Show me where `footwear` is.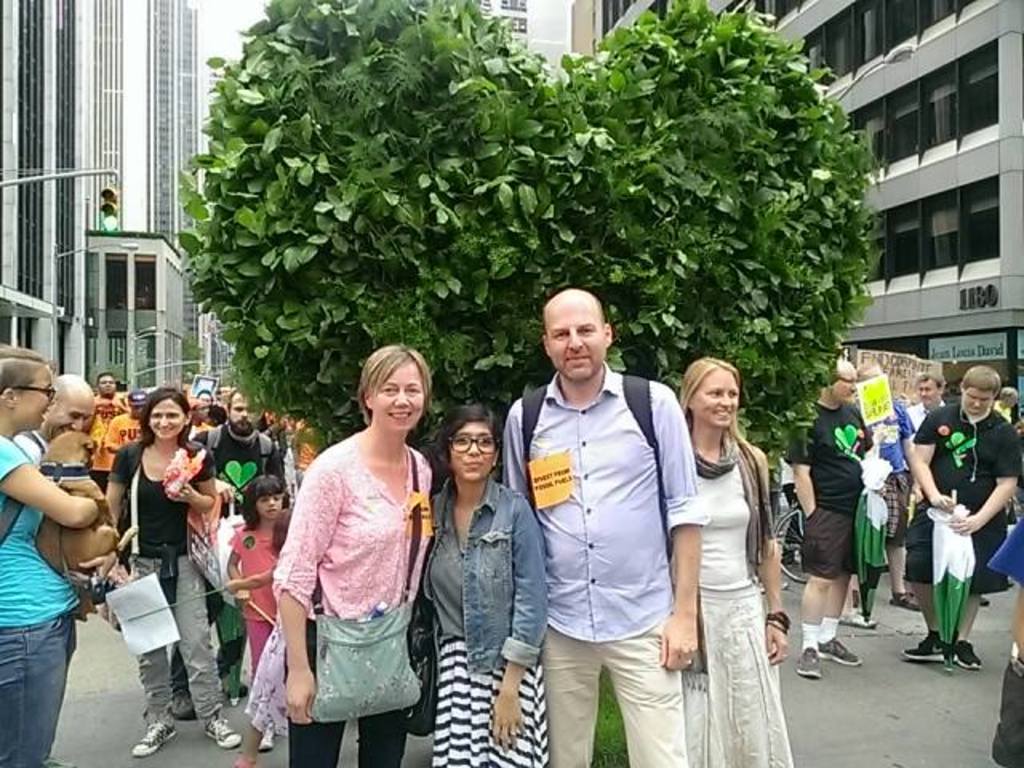
`footwear` is at {"left": 206, "top": 714, "right": 240, "bottom": 747}.
